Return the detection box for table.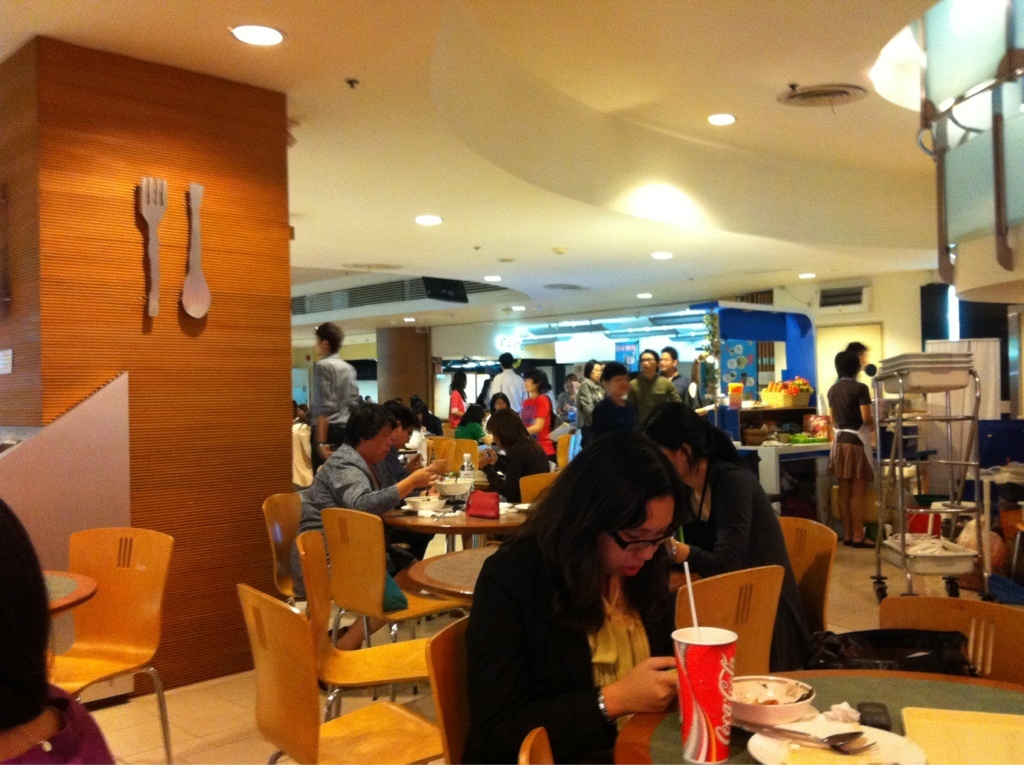
bbox=(900, 704, 1023, 764).
